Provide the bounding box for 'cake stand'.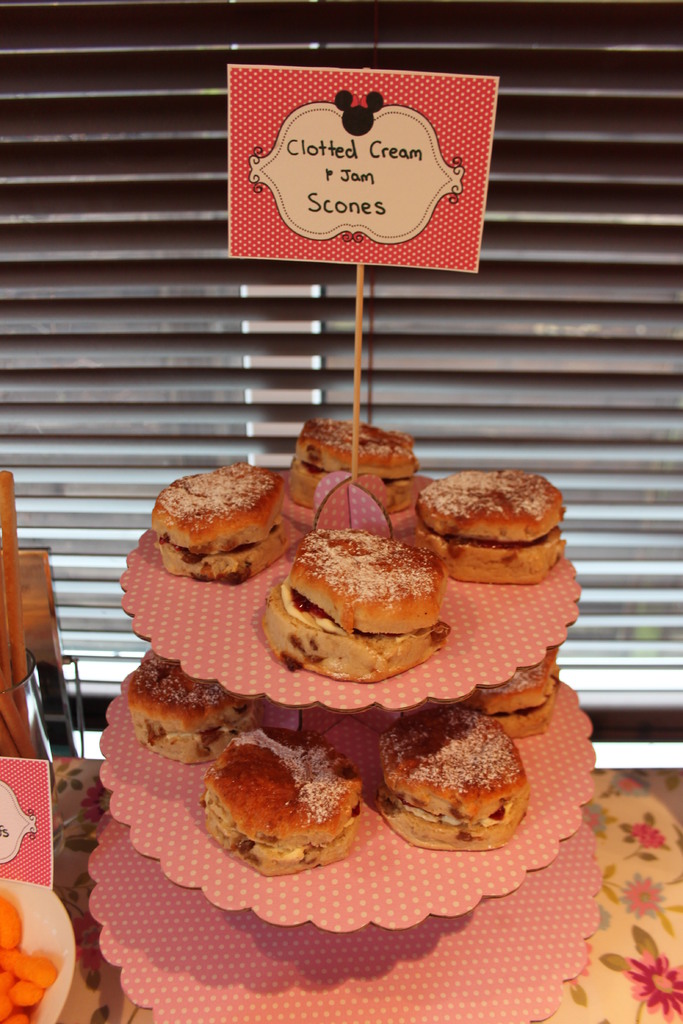
x1=85 y1=527 x2=609 y2=1023.
